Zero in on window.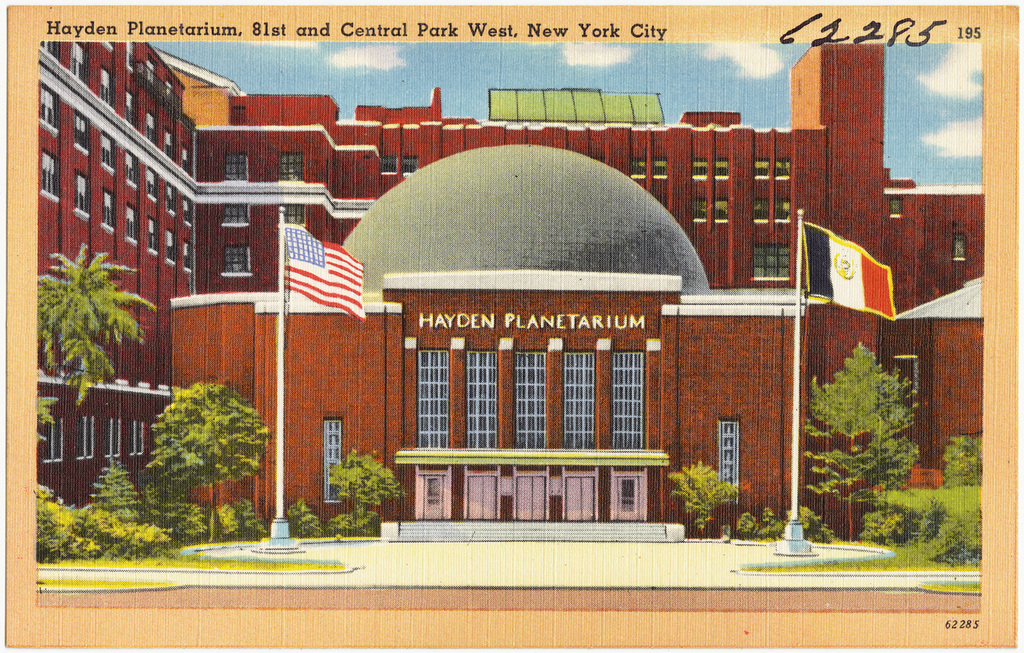
Zeroed in: {"left": 184, "top": 248, "right": 193, "bottom": 274}.
